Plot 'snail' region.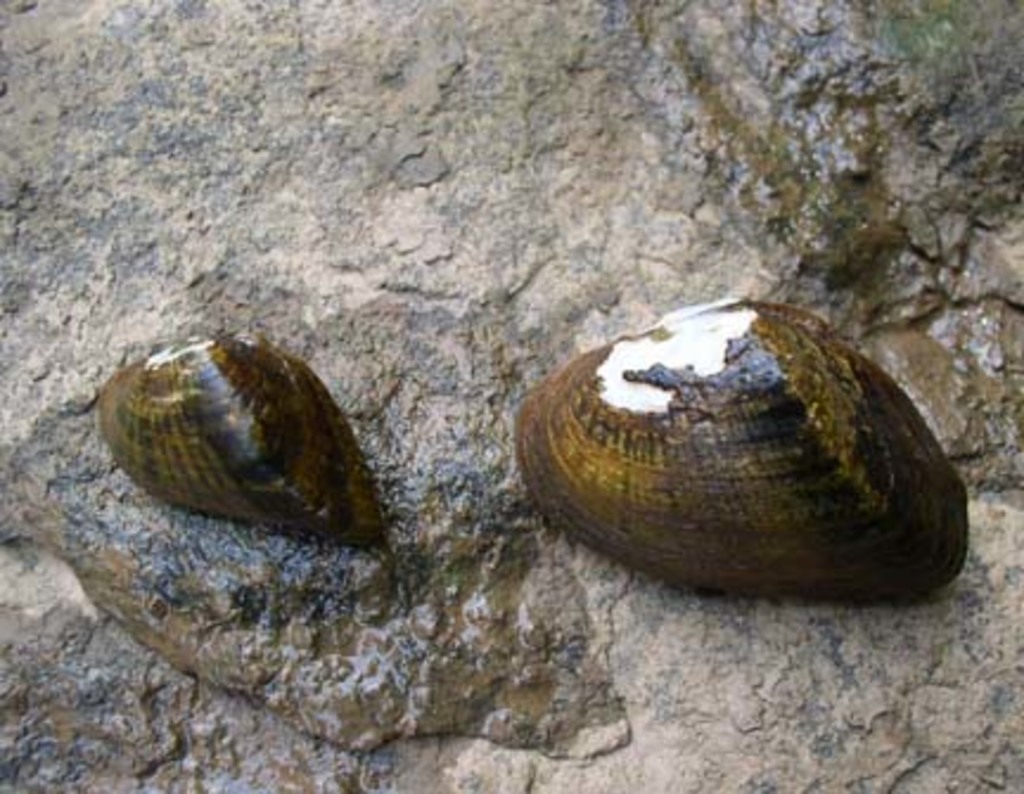
Plotted at [x1=97, y1=332, x2=386, y2=552].
